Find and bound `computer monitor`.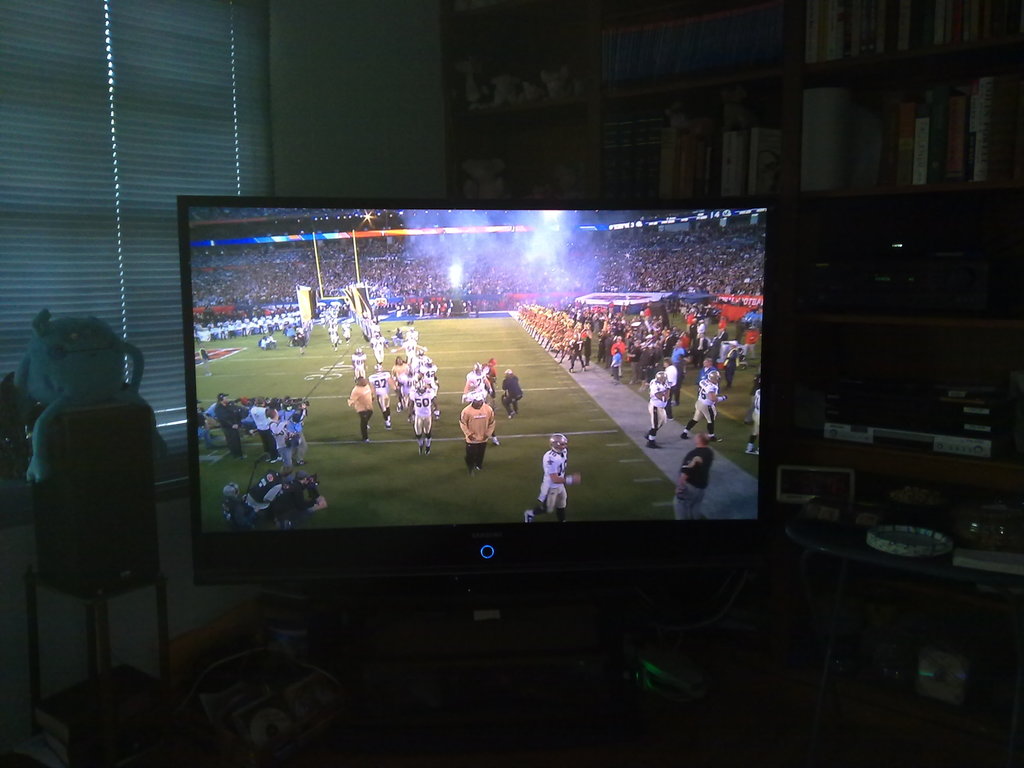
Bound: 148,190,805,641.
